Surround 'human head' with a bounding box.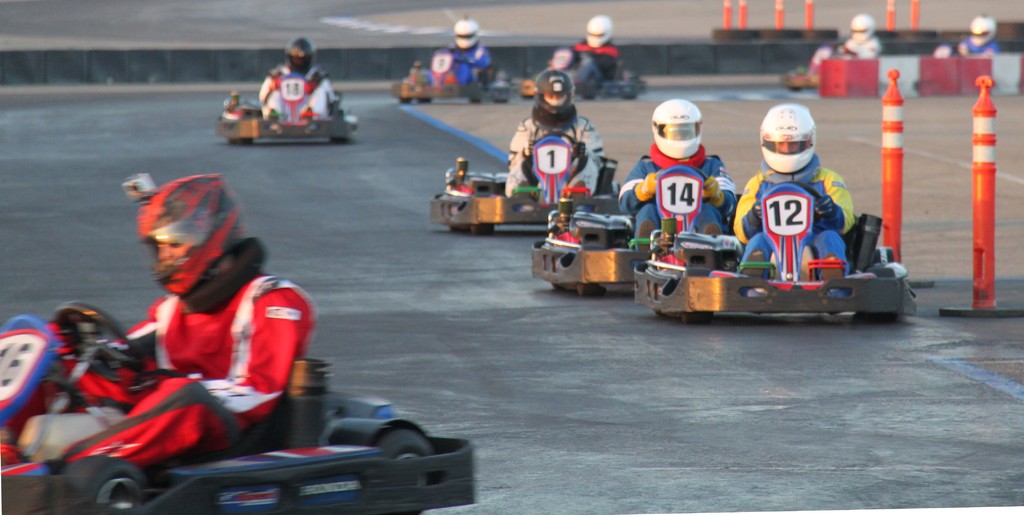
box(285, 37, 315, 65).
